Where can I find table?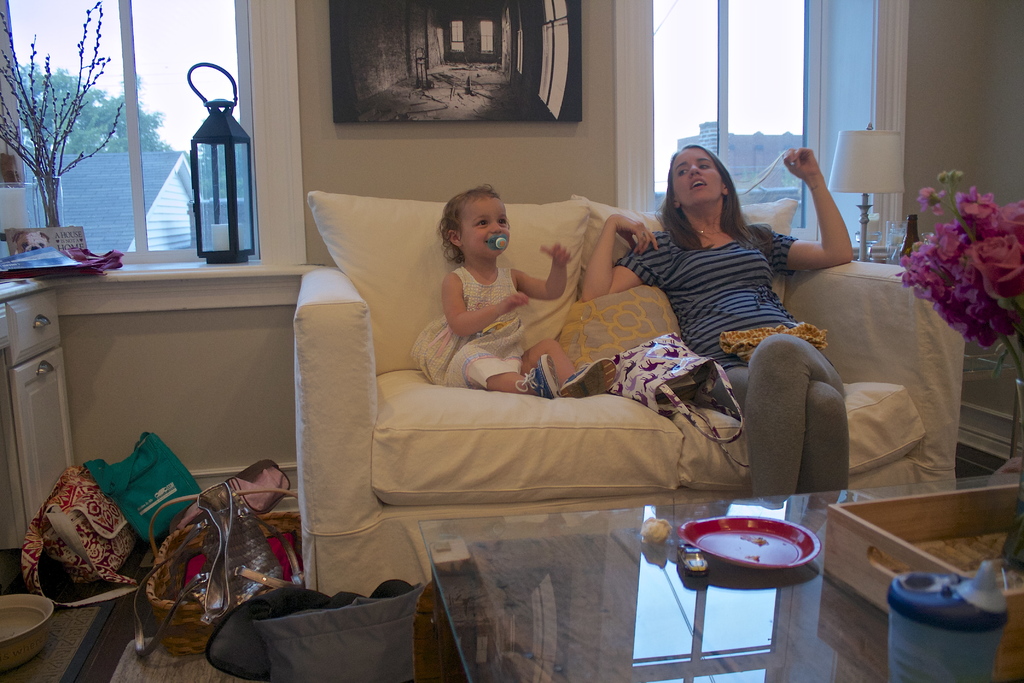
You can find it at {"x1": 415, "y1": 471, "x2": 1021, "y2": 682}.
